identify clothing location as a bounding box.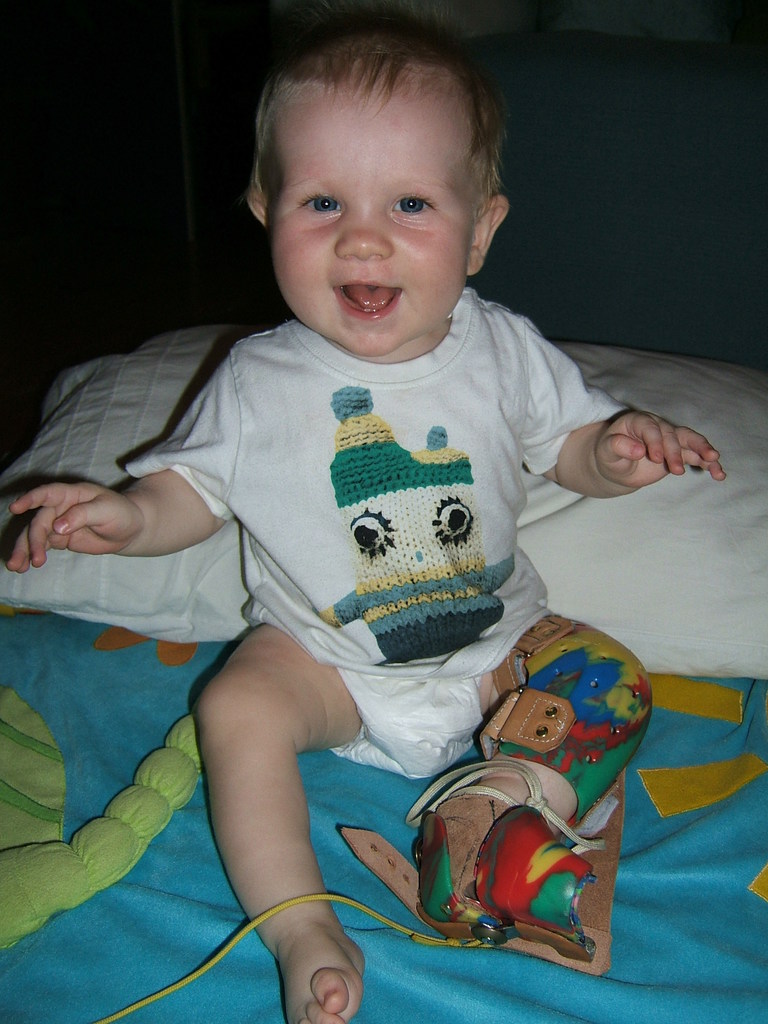
{"left": 132, "top": 283, "right": 622, "bottom": 776}.
